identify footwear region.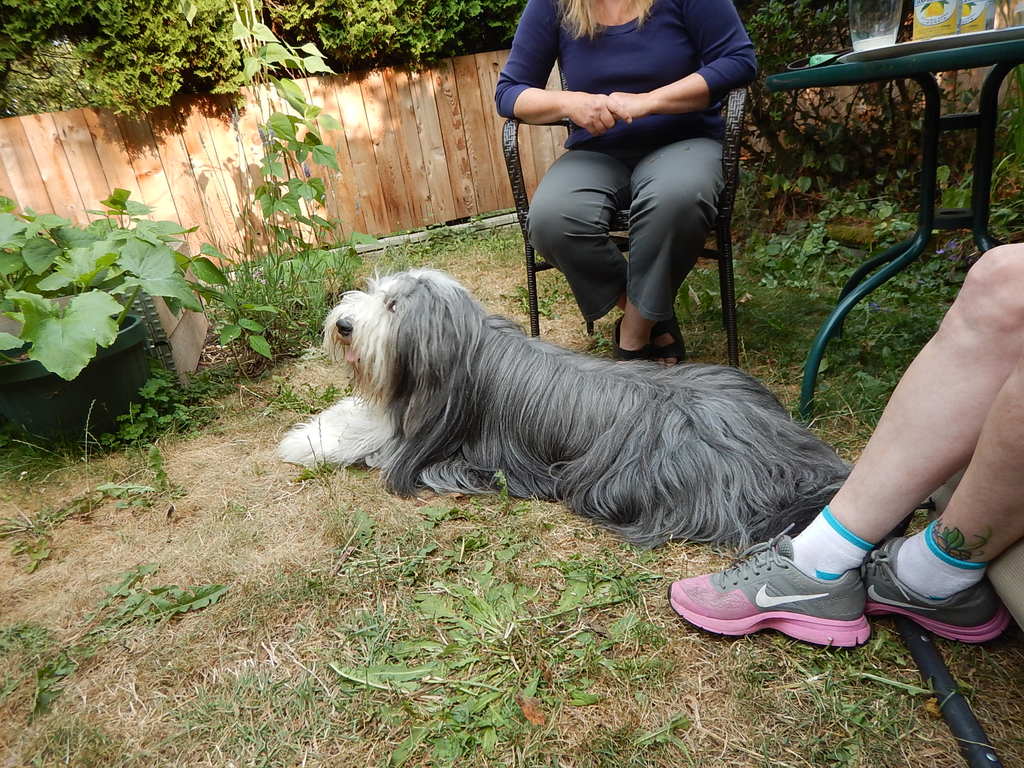
Region: 858 532 1012 645.
